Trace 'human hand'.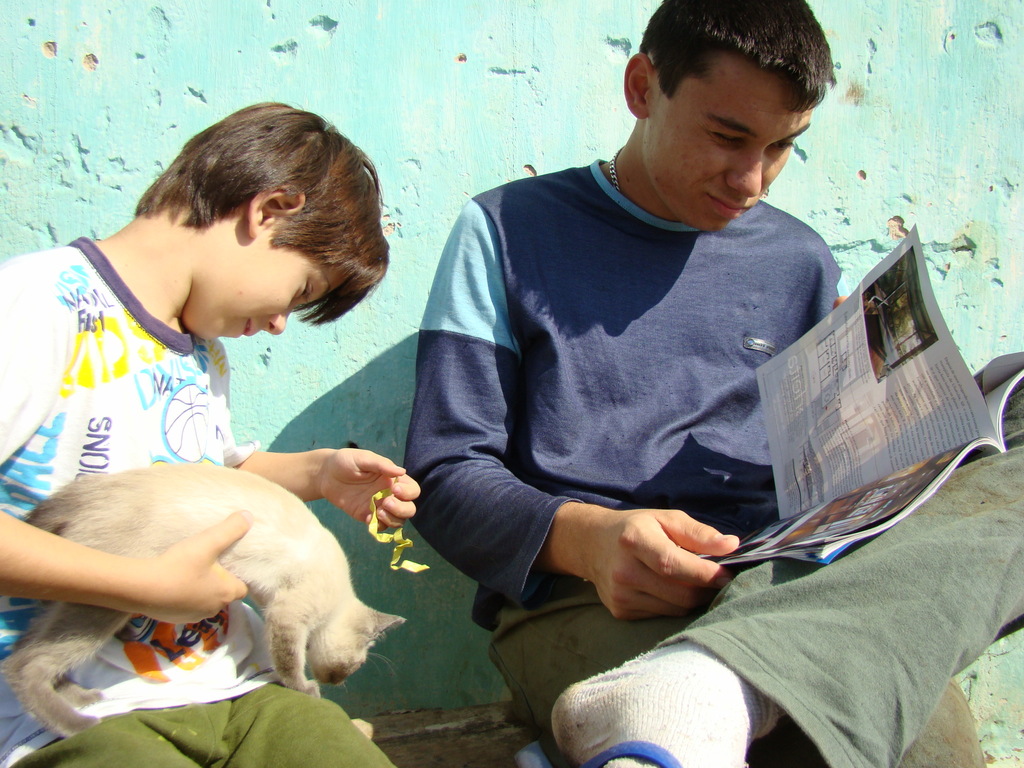
Traced to <box>155,508,248,625</box>.
